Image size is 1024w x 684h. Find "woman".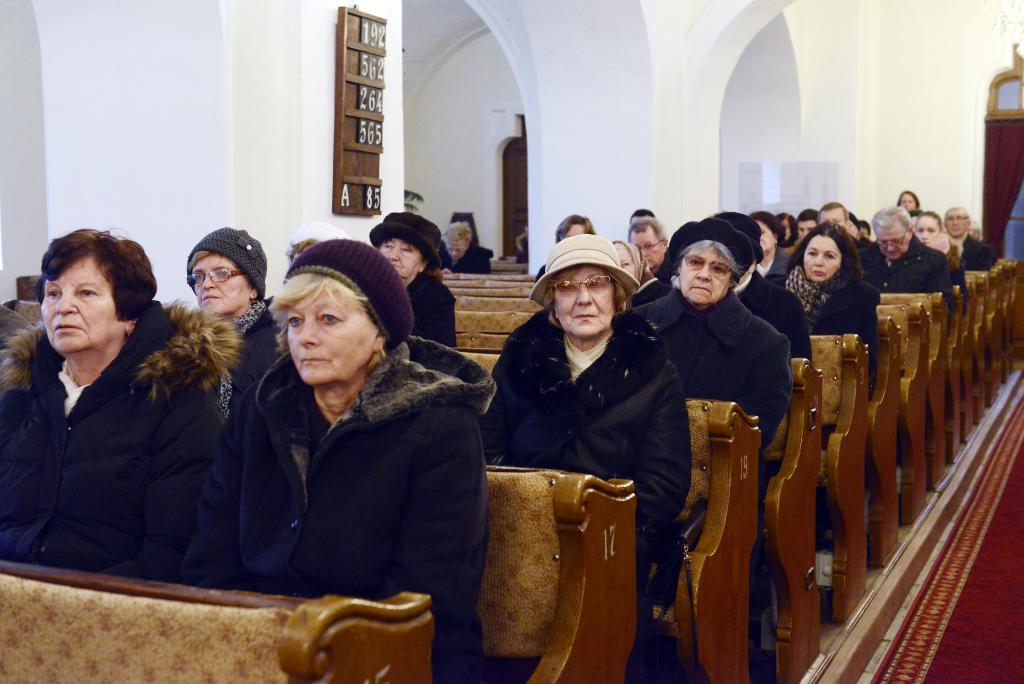
select_region(220, 229, 452, 641).
